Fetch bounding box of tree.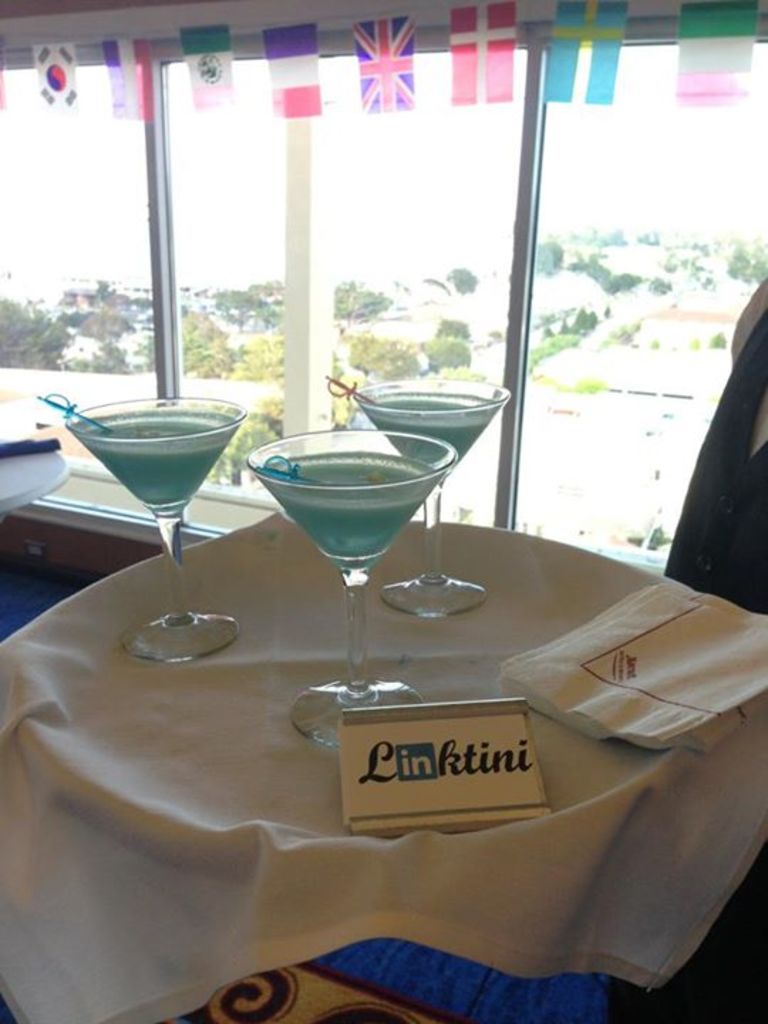
Bbox: [left=331, top=269, right=400, bottom=329].
